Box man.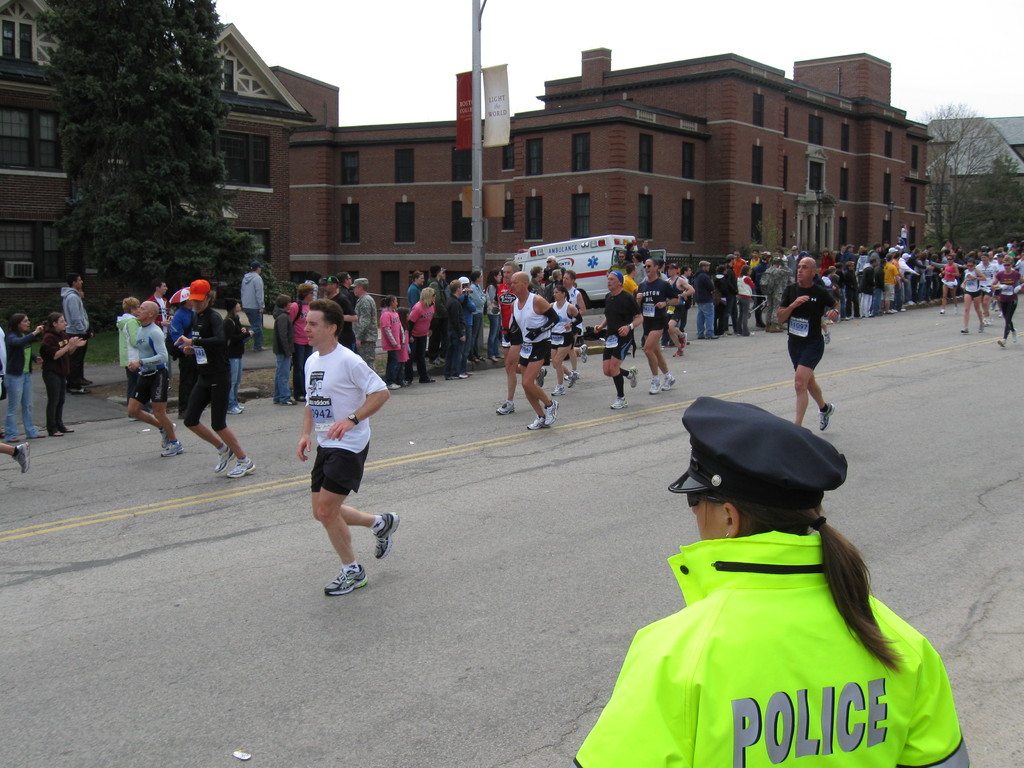
[446, 278, 468, 381].
